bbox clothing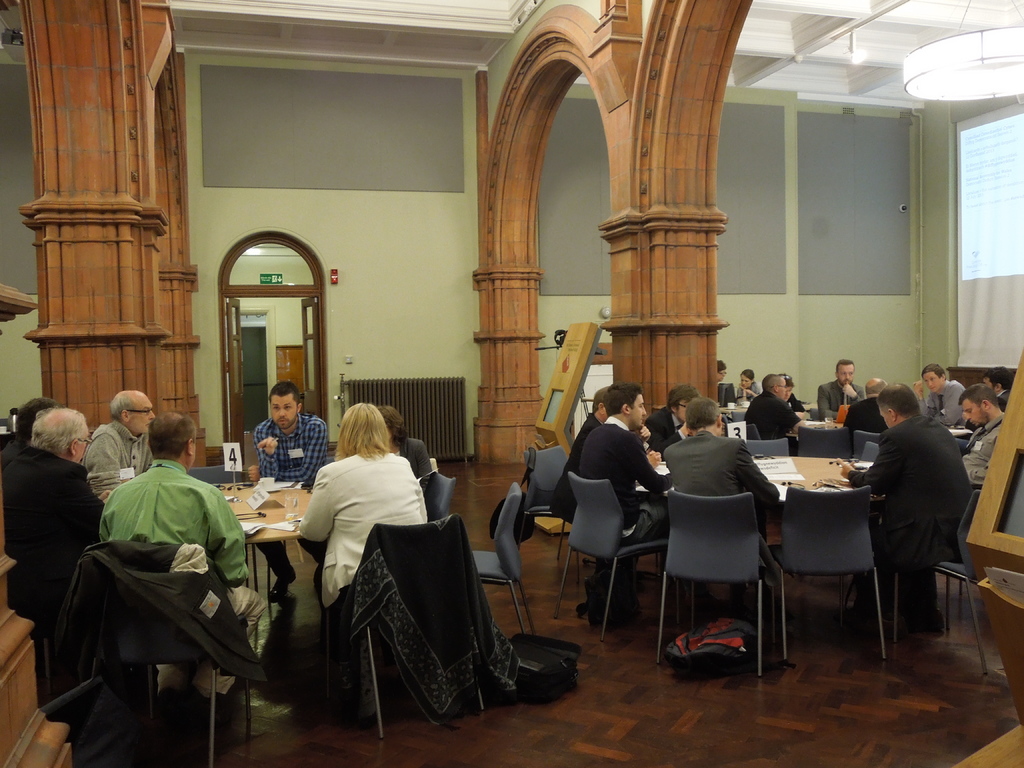
BBox(551, 413, 602, 516)
